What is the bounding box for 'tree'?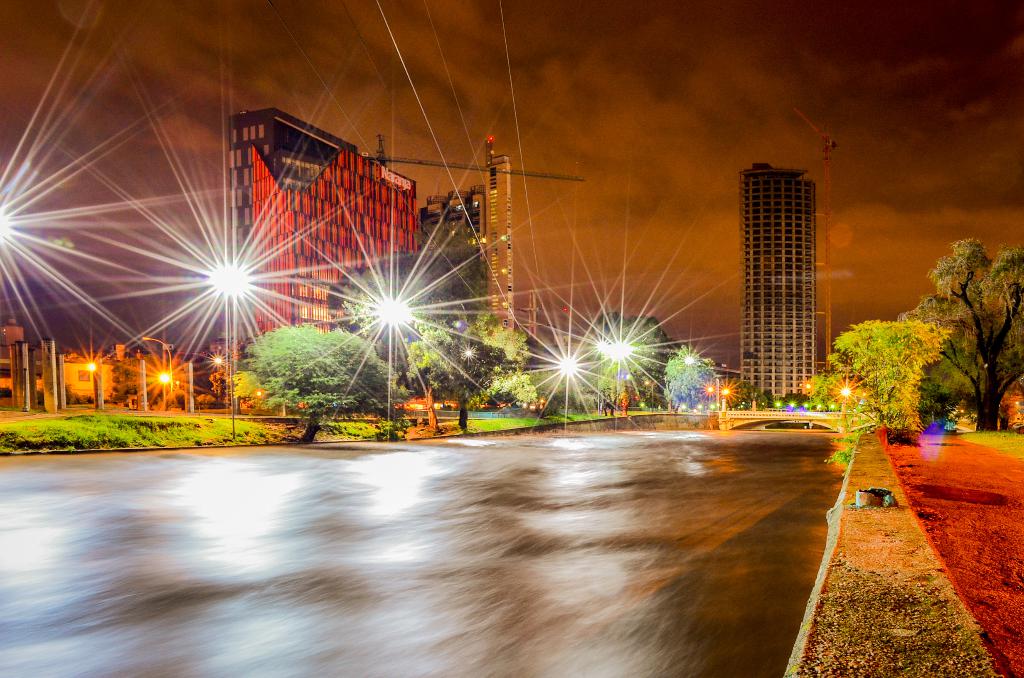
<box>892,220,1016,434</box>.
